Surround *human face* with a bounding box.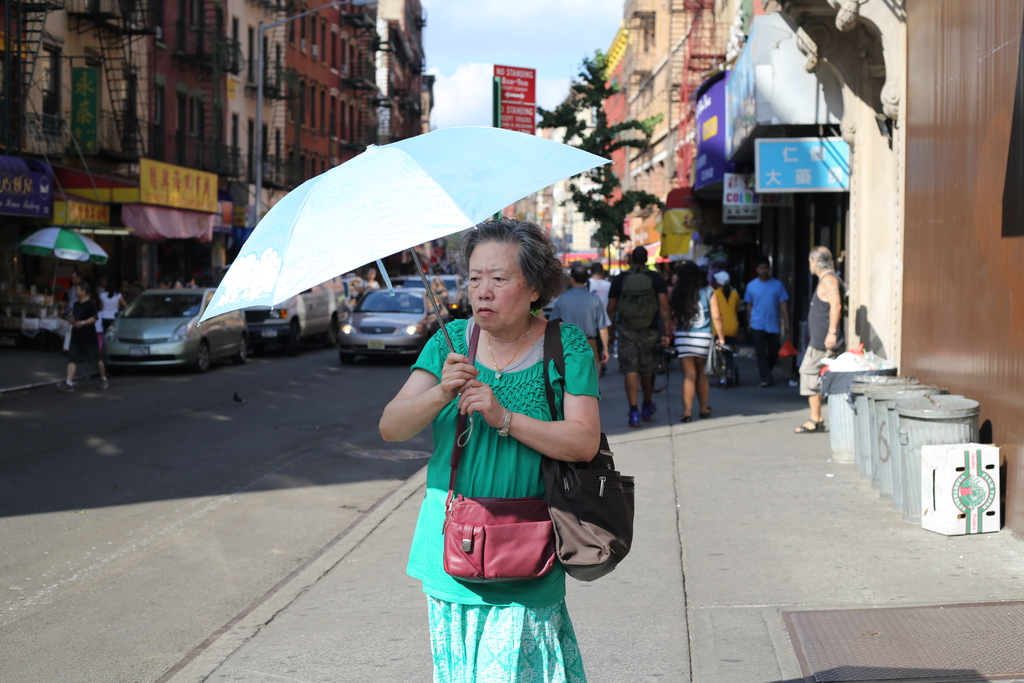
(755,259,771,279).
